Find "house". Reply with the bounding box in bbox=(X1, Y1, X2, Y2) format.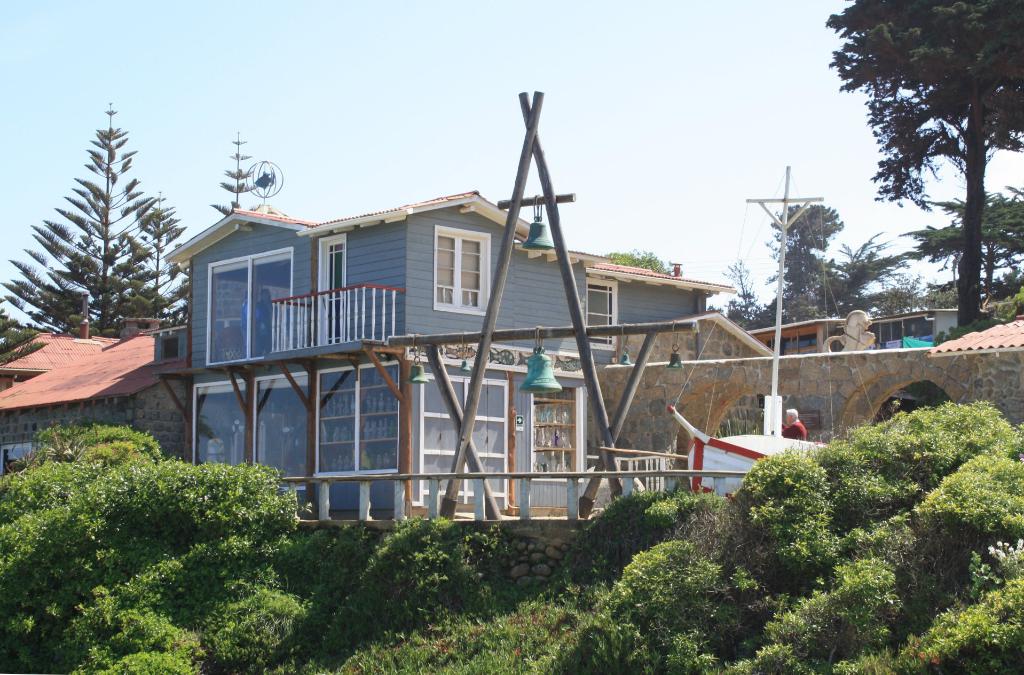
bbox=(143, 140, 791, 541).
